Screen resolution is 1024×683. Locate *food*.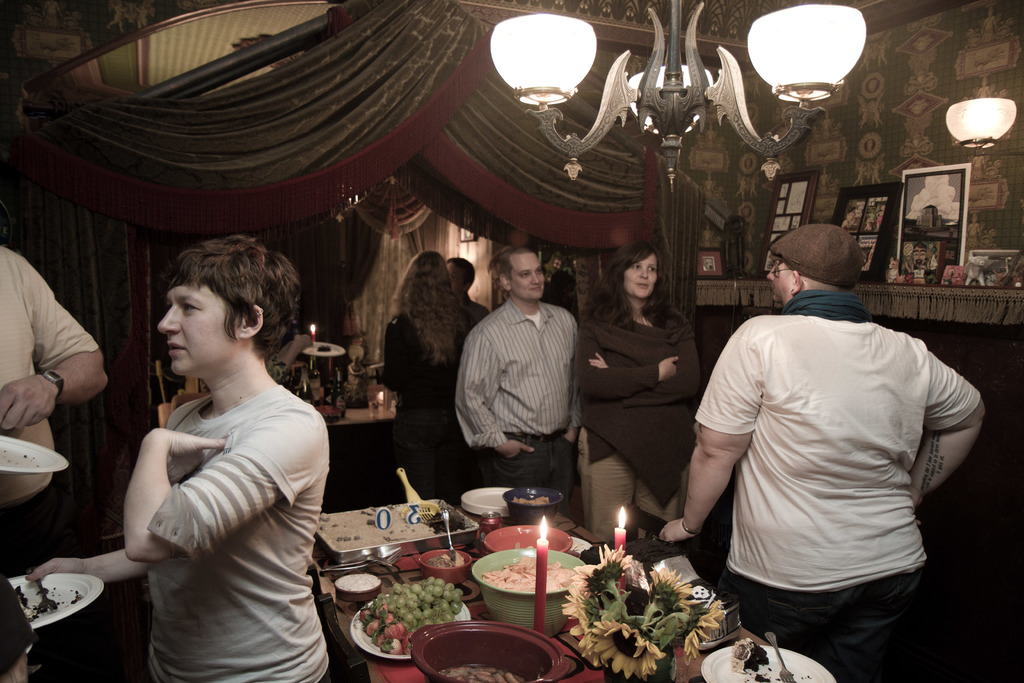
423:553:465:569.
